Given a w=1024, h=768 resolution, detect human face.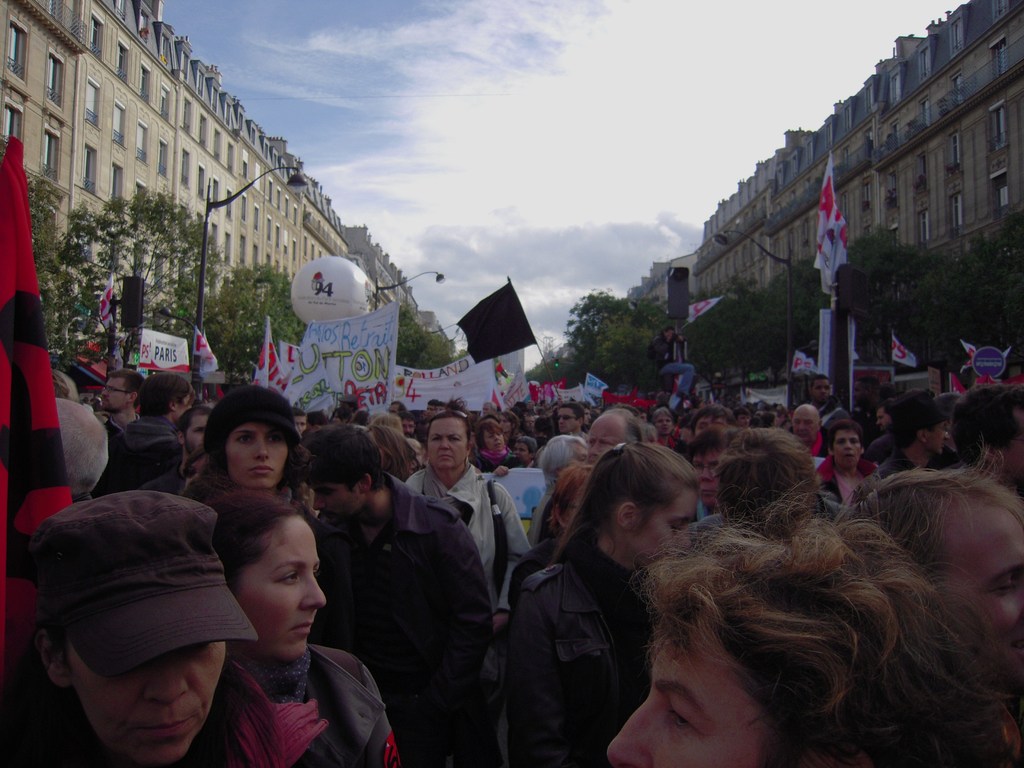
box=[692, 415, 729, 436].
